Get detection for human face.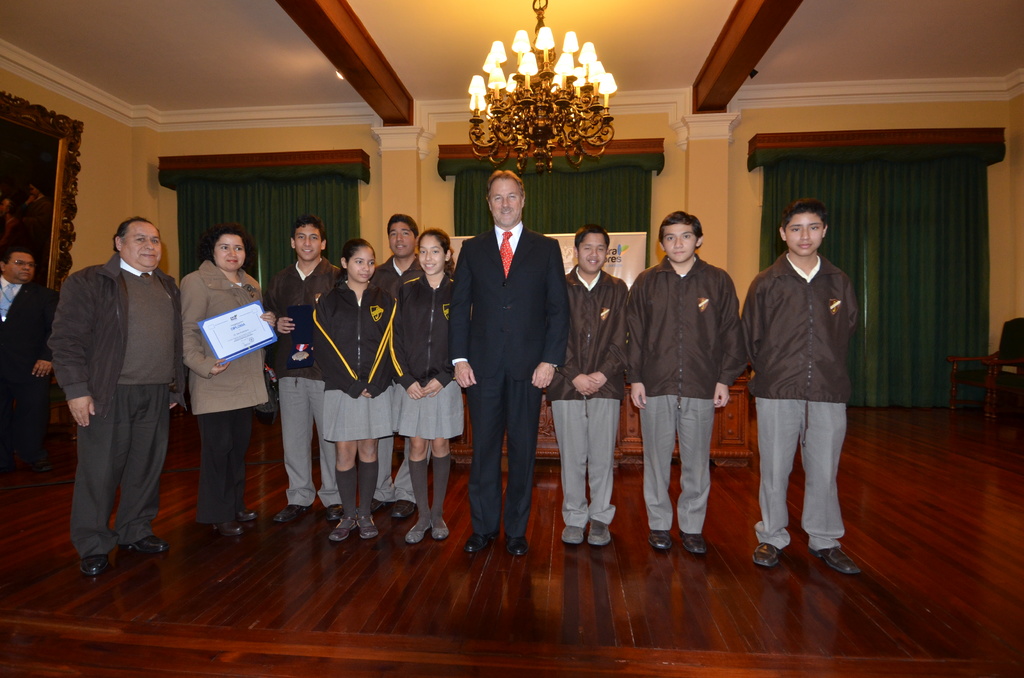
Detection: [x1=490, y1=175, x2=520, y2=222].
